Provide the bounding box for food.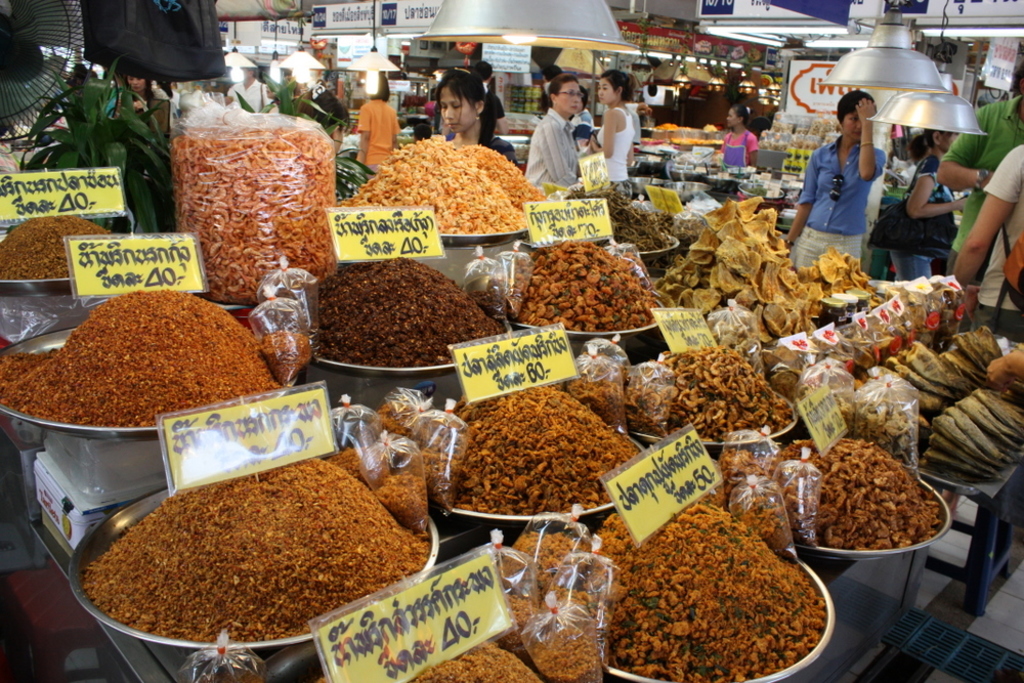
563 357 674 447.
